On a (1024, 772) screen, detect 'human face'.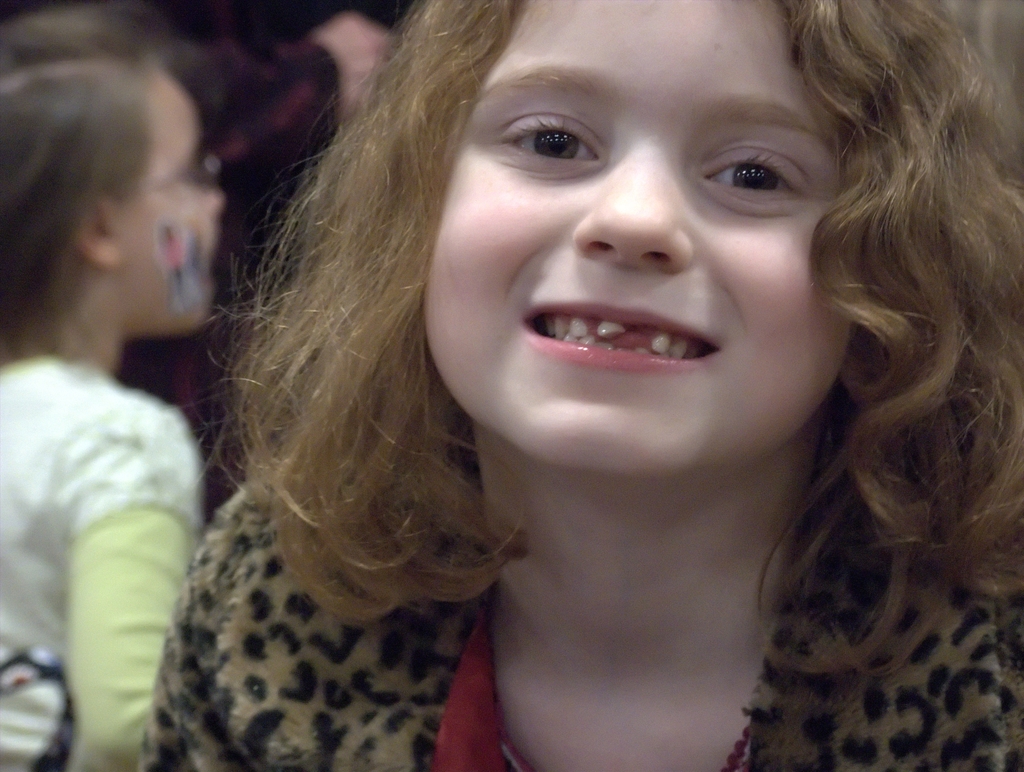
box=[126, 65, 225, 332].
